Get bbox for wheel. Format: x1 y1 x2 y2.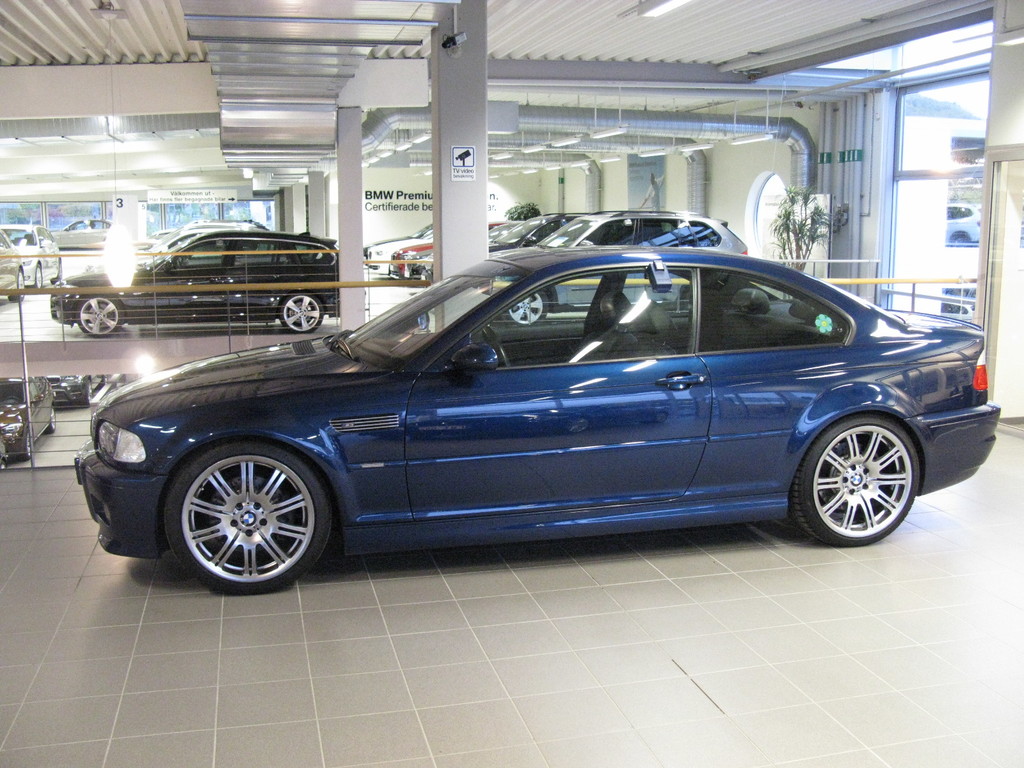
508 289 552 331.
